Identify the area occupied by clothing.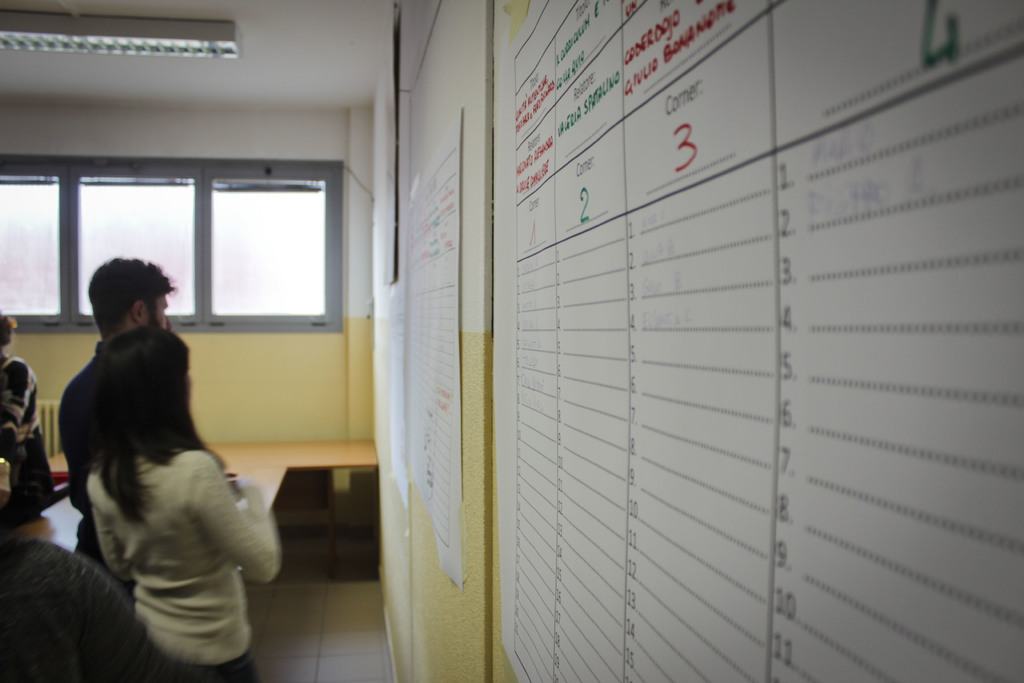
Area: 61 341 113 572.
